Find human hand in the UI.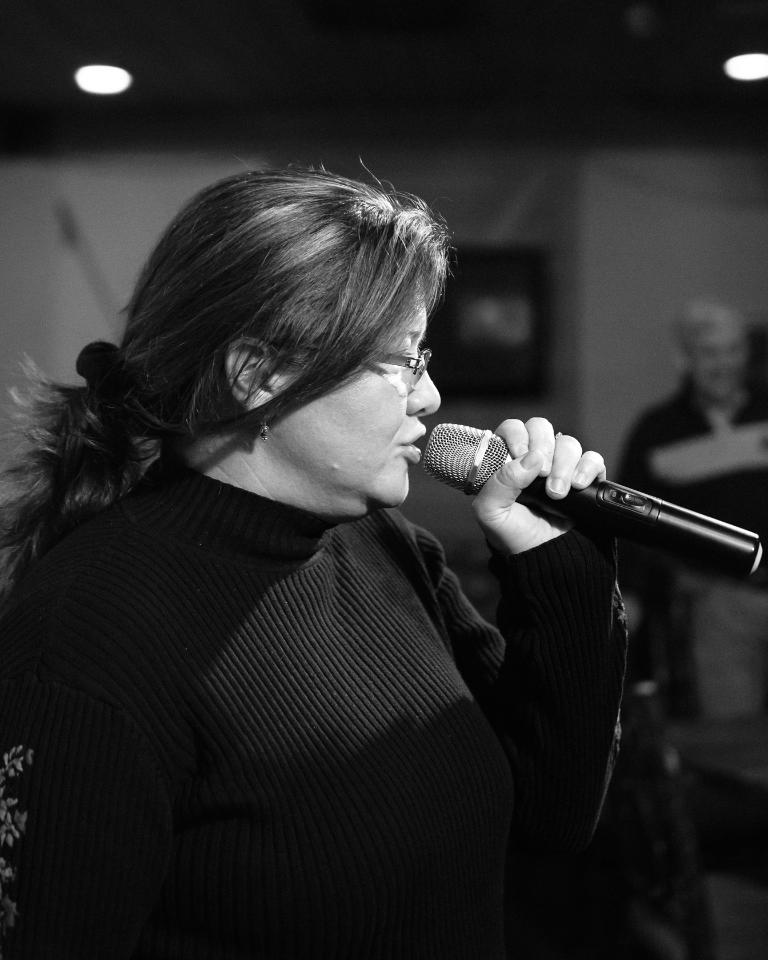
UI element at detection(482, 417, 643, 517).
